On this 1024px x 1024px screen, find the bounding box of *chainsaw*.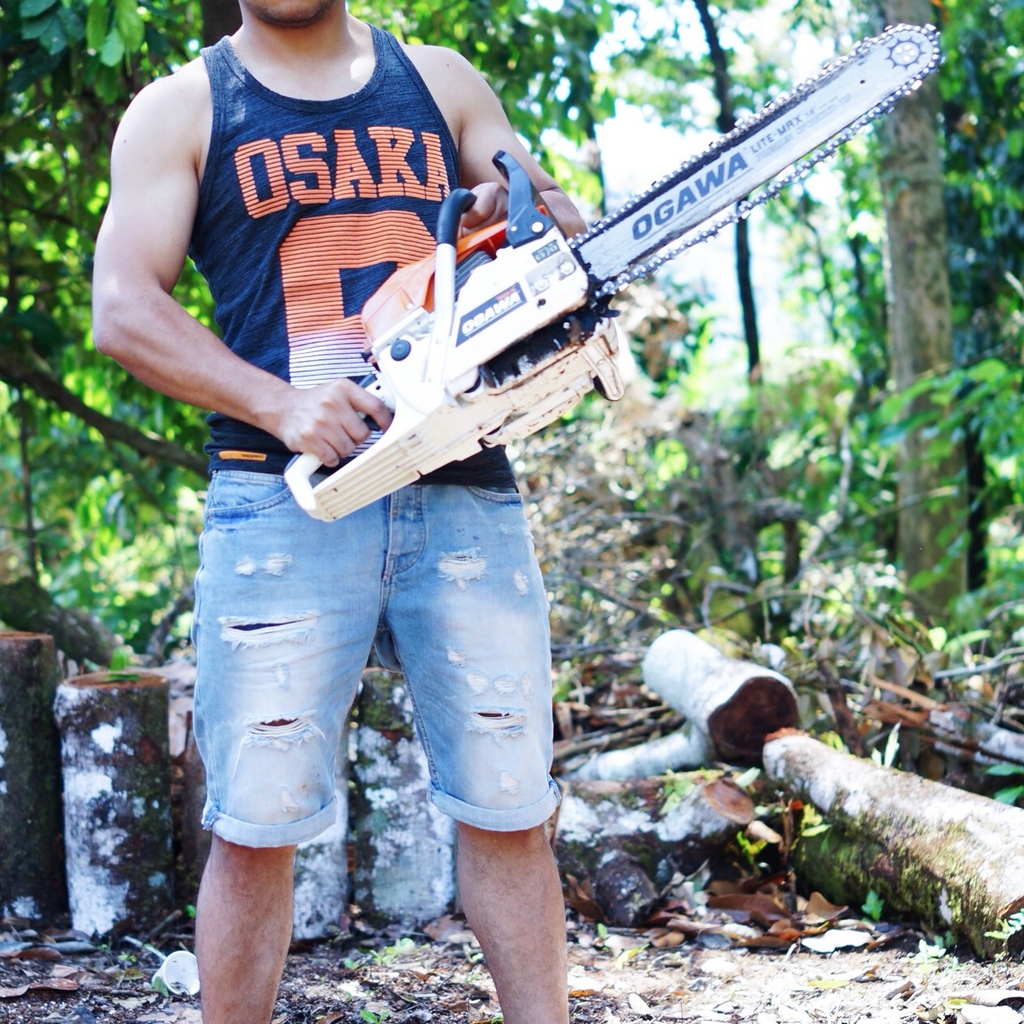
Bounding box: <region>279, 19, 945, 525</region>.
